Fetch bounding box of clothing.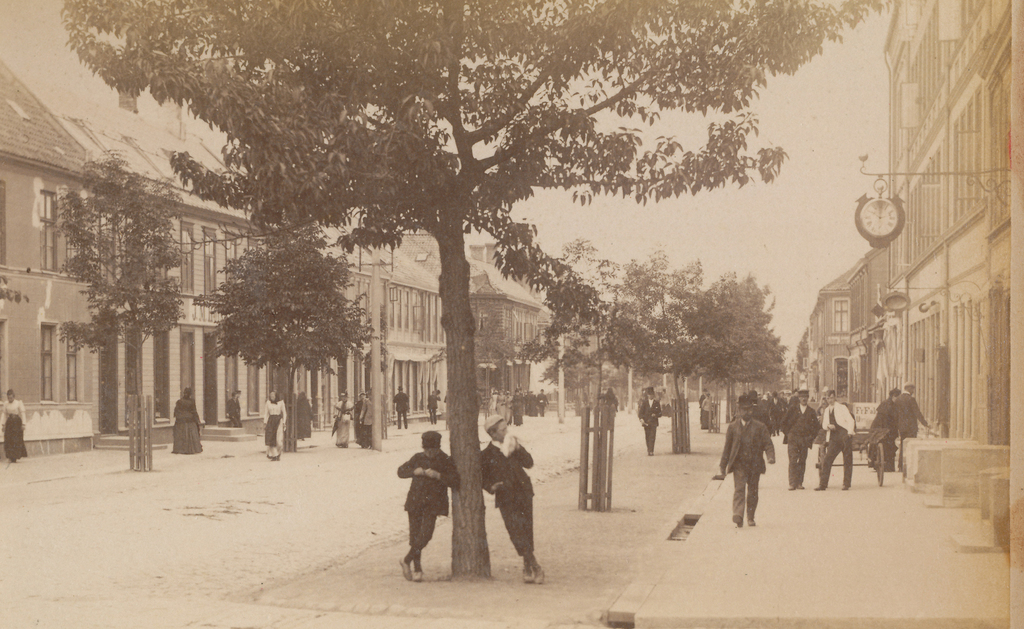
Bbox: l=394, t=445, r=456, b=573.
